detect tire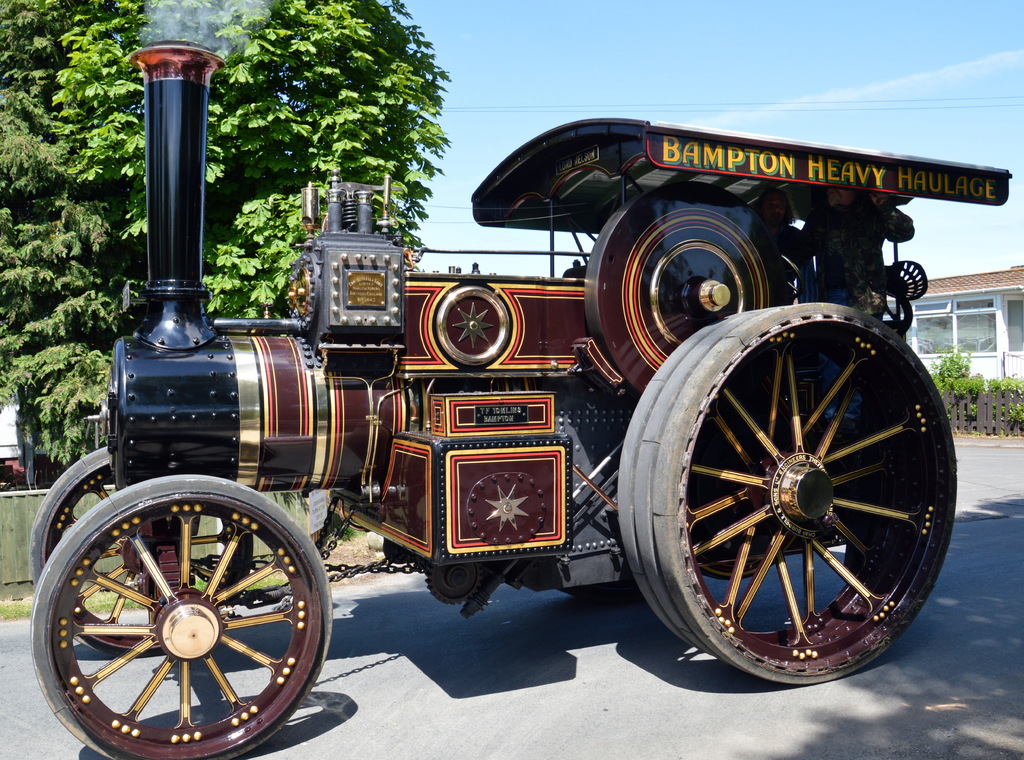
634,279,949,680
